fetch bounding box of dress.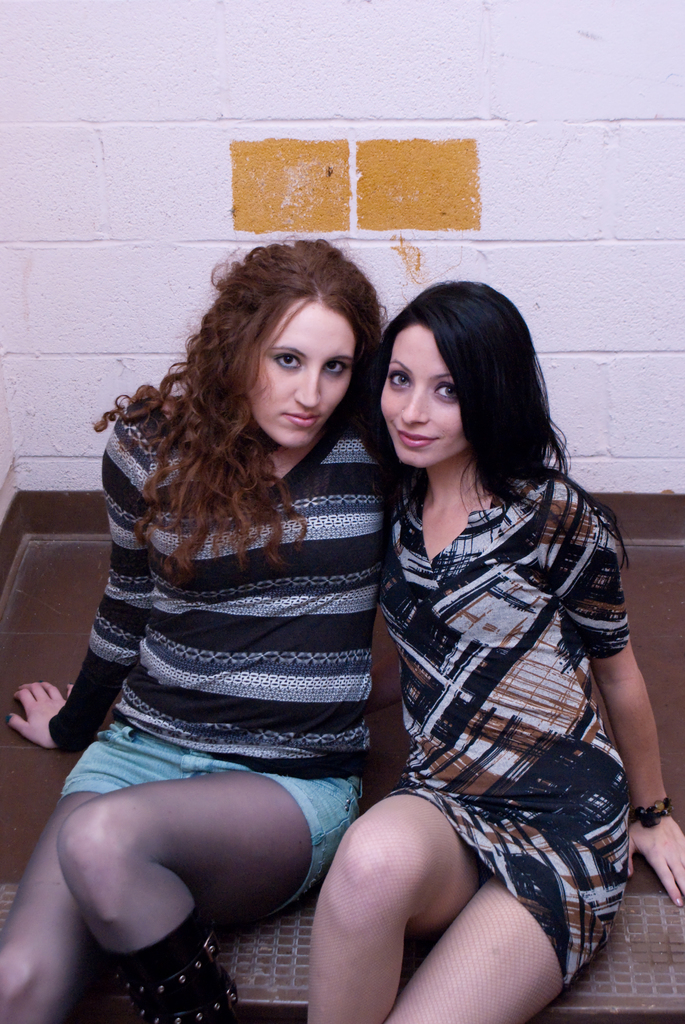
Bbox: 358:464:627:986.
